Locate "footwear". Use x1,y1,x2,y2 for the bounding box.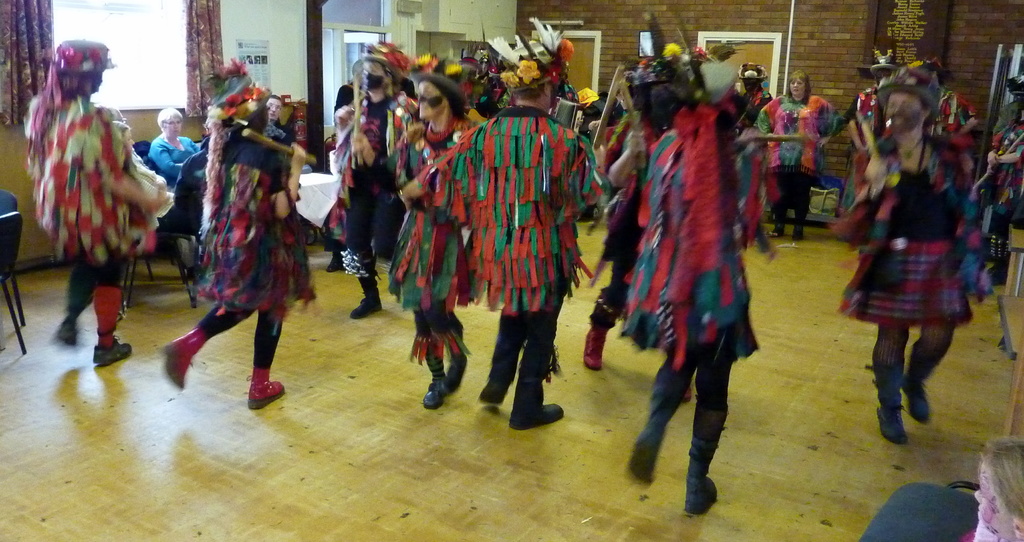
581,325,610,368.
